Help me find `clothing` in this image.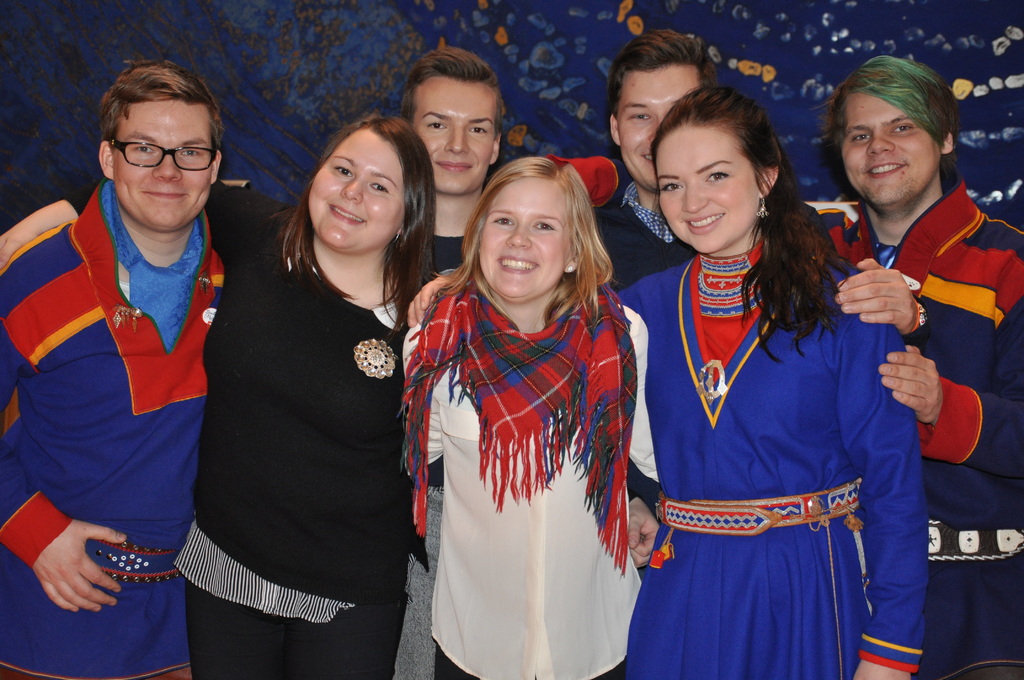
Found it: (590,161,701,280).
